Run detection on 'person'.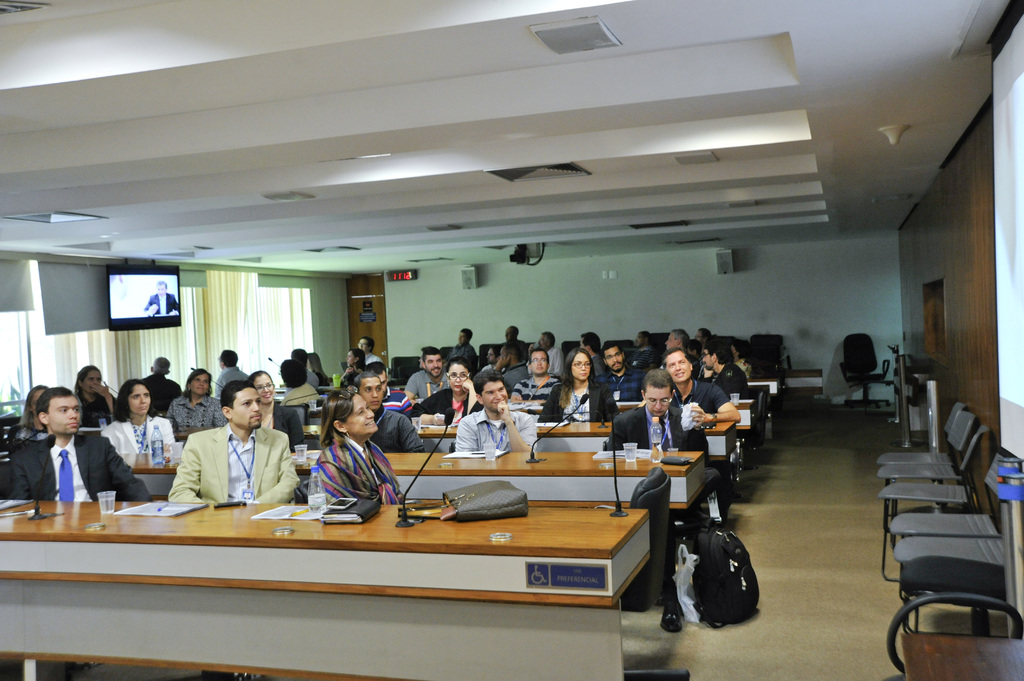
Result: 353 338 376 378.
